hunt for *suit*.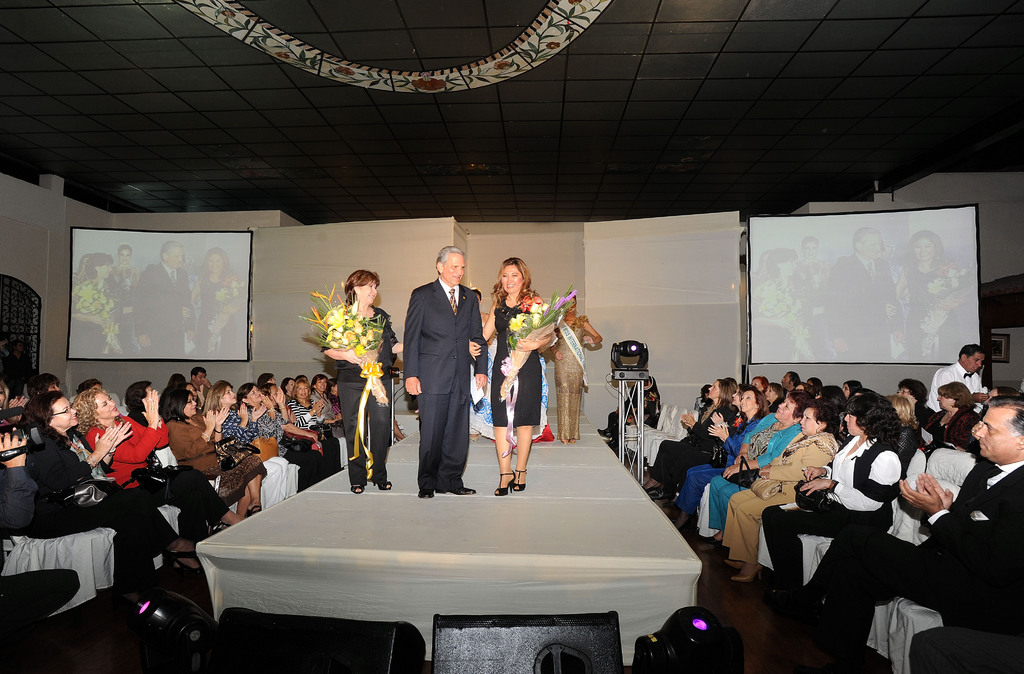
Hunted down at 720:423:836:564.
